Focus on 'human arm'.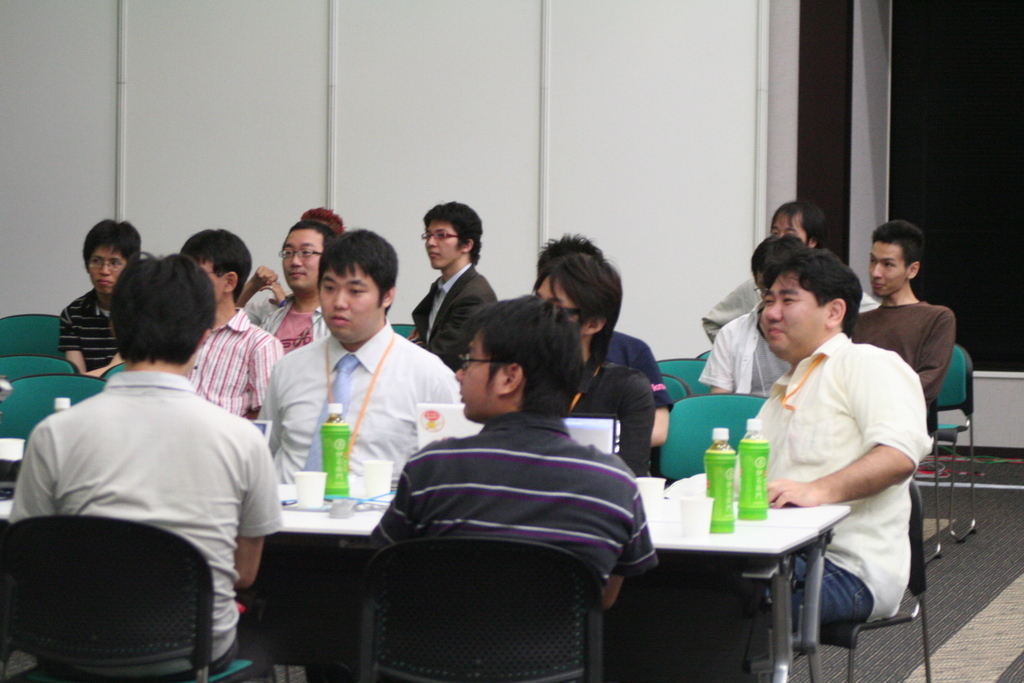
Focused at x1=696 y1=322 x2=731 y2=395.
